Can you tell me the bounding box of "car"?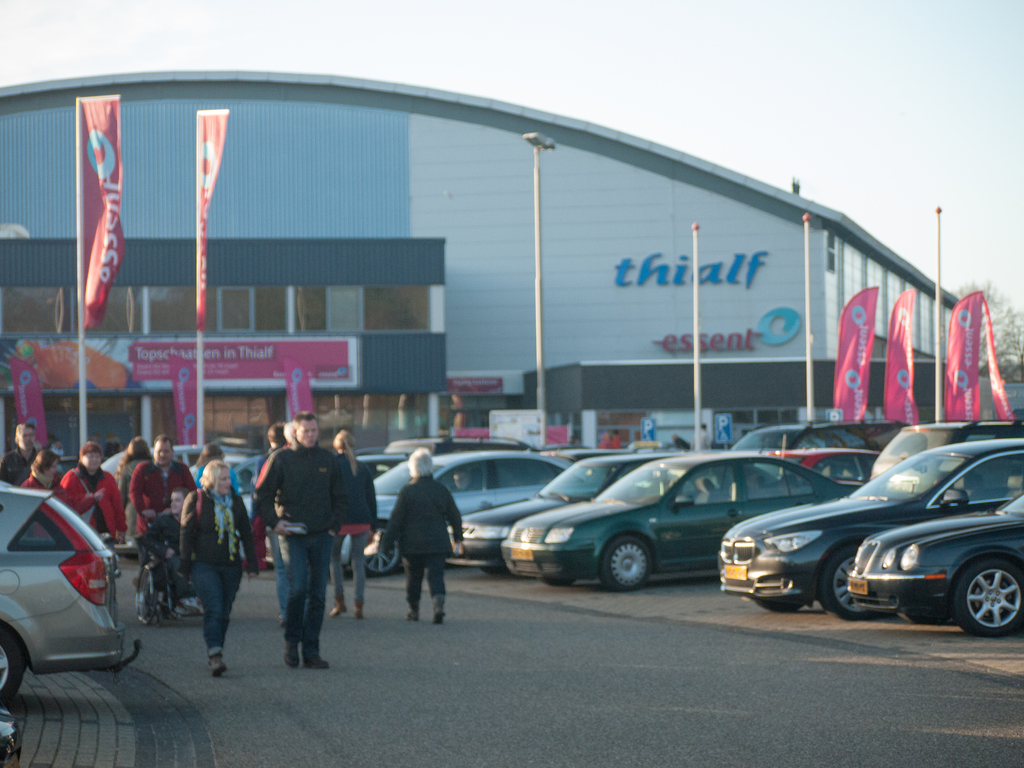
pyautogui.locateOnScreen(708, 423, 1023, 639).
